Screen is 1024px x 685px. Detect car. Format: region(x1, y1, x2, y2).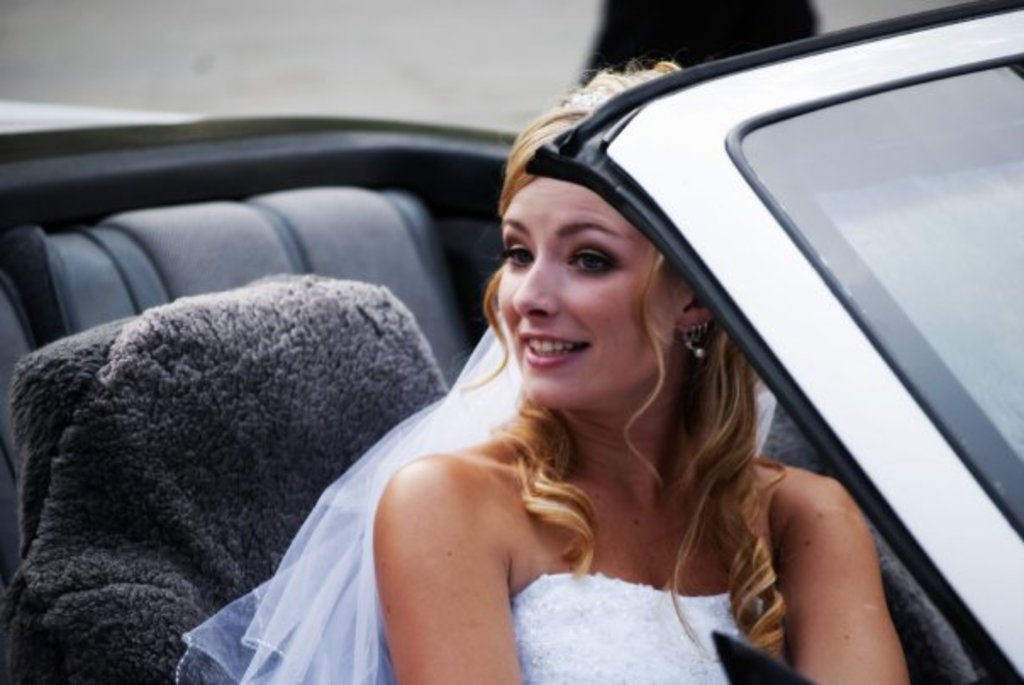
region(0, 0, 1022, 683).
